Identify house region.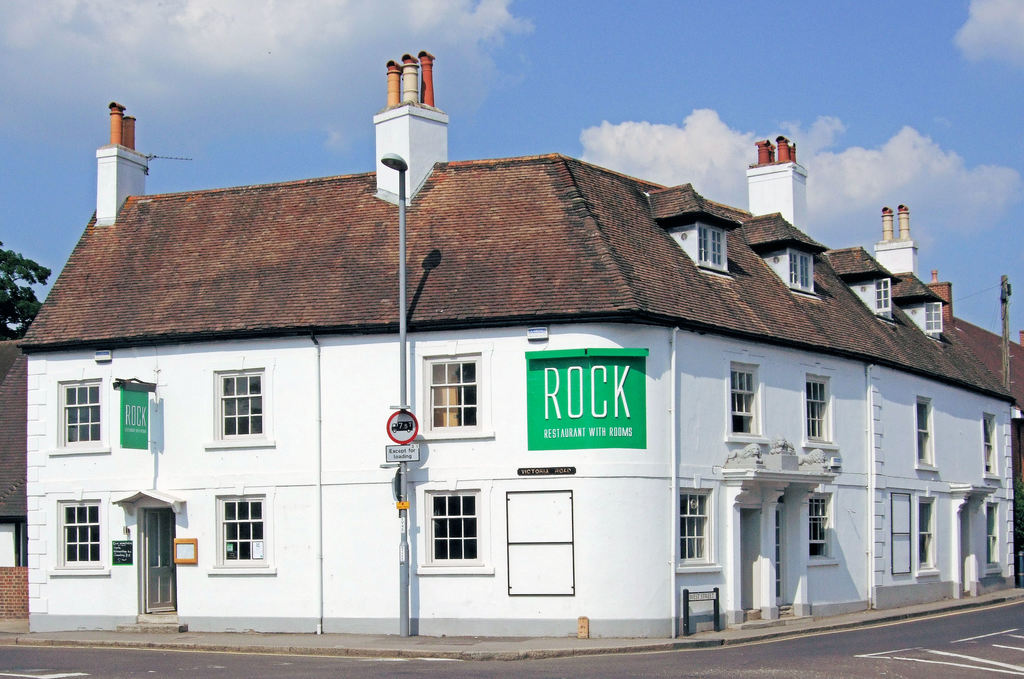
Region: [9,45,1019,641].
